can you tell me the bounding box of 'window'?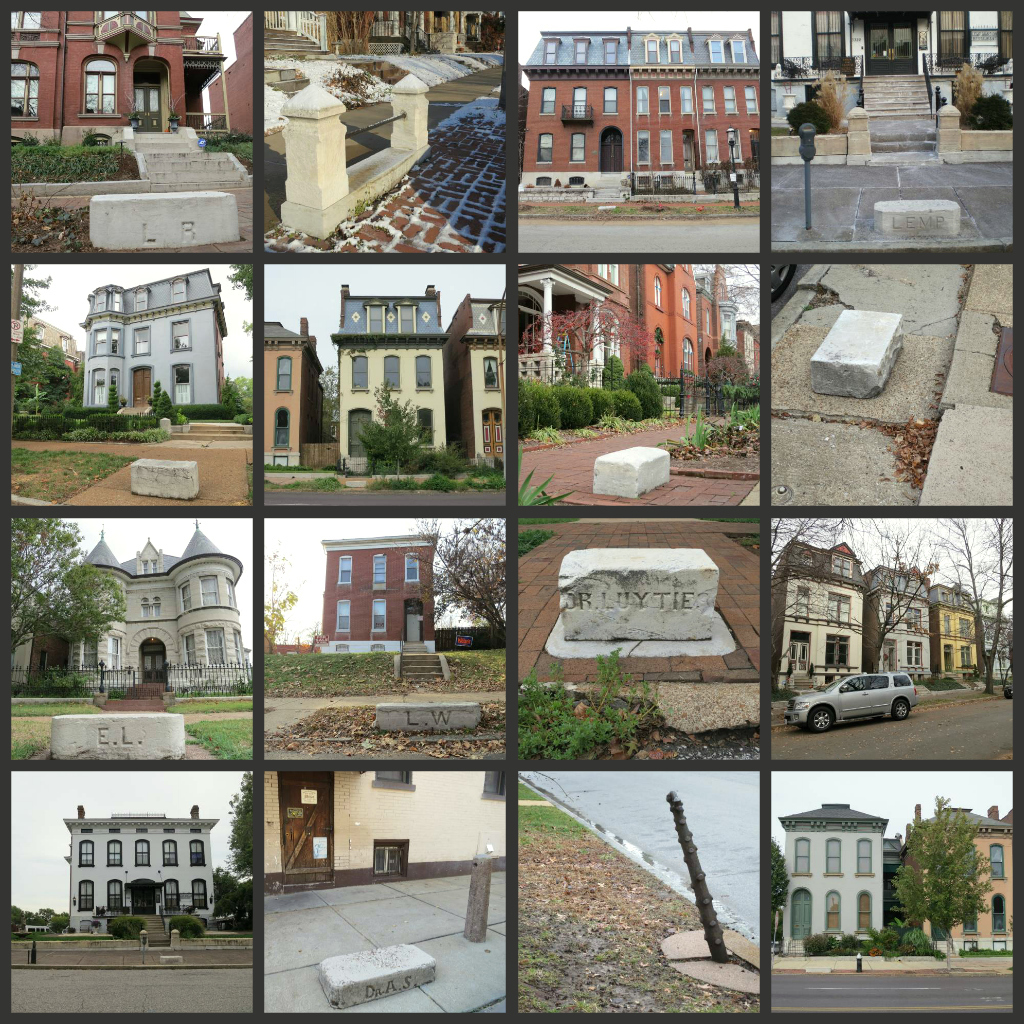
234:629:242:661.
